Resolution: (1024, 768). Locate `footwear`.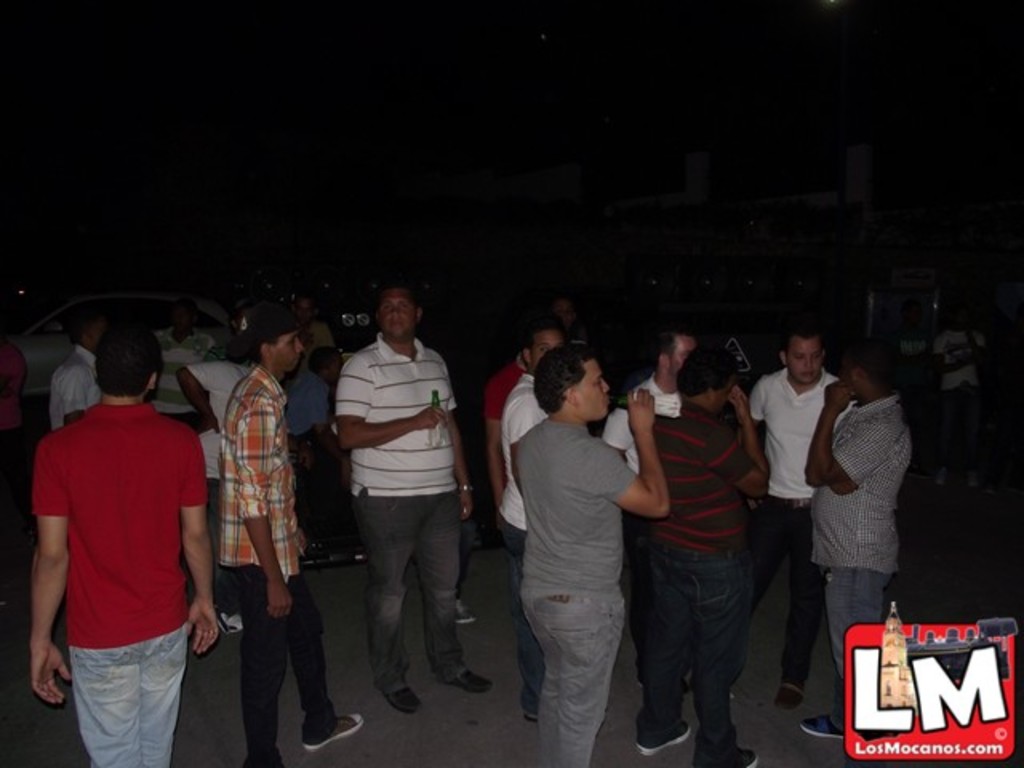
region(454, 597, 467, 618).
